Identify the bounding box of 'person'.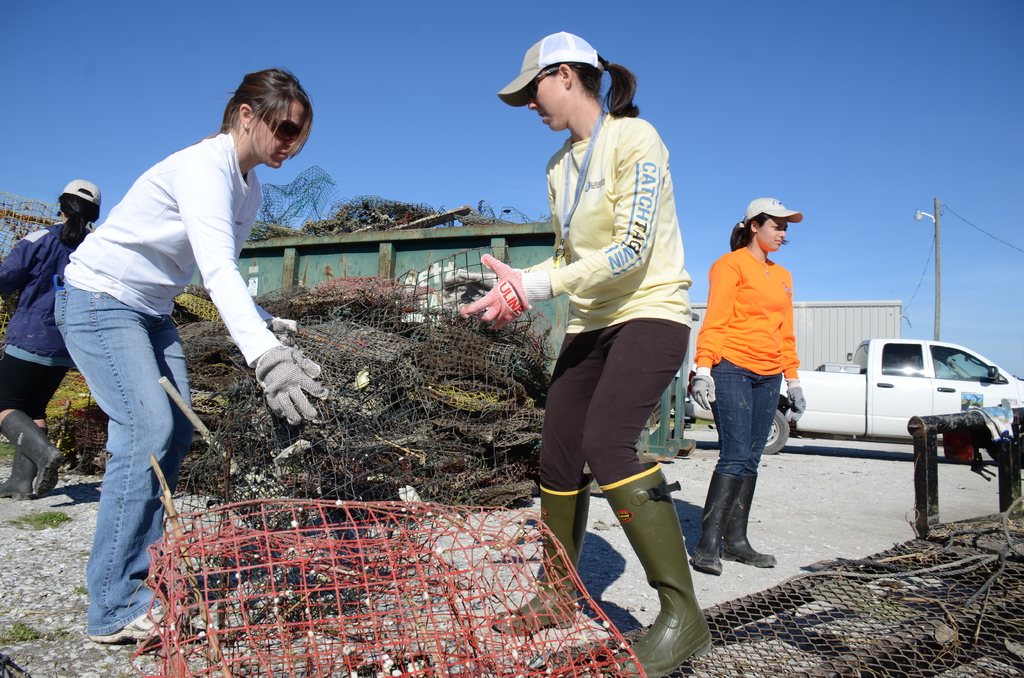
region(56, 66, 333, 640).
